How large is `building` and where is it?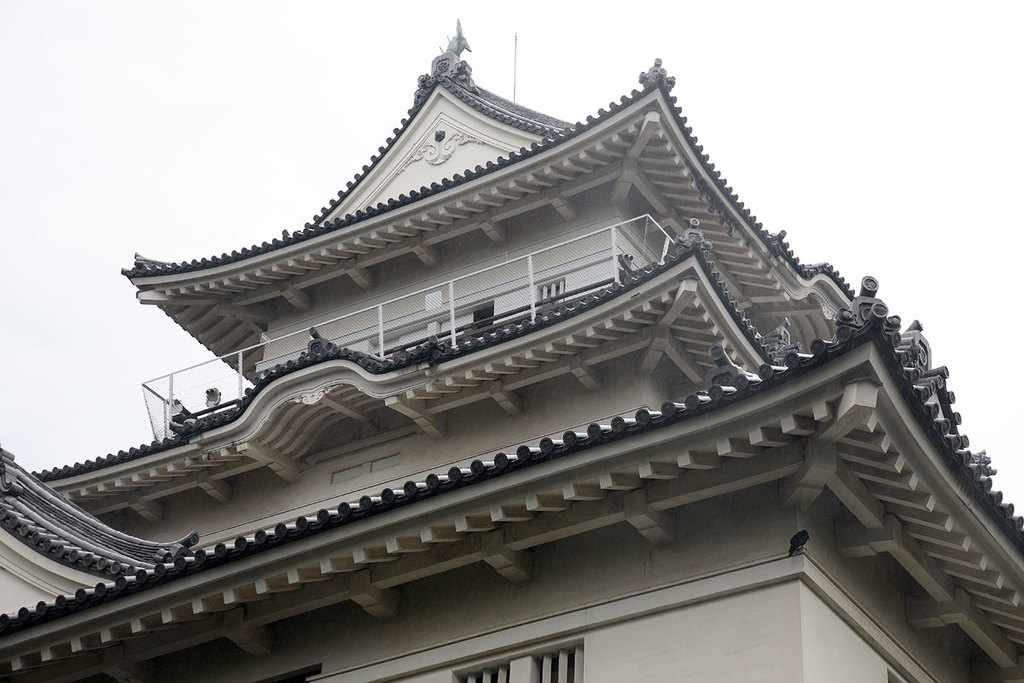
Bounding box: select_region(0, 23, 1023, 682).
